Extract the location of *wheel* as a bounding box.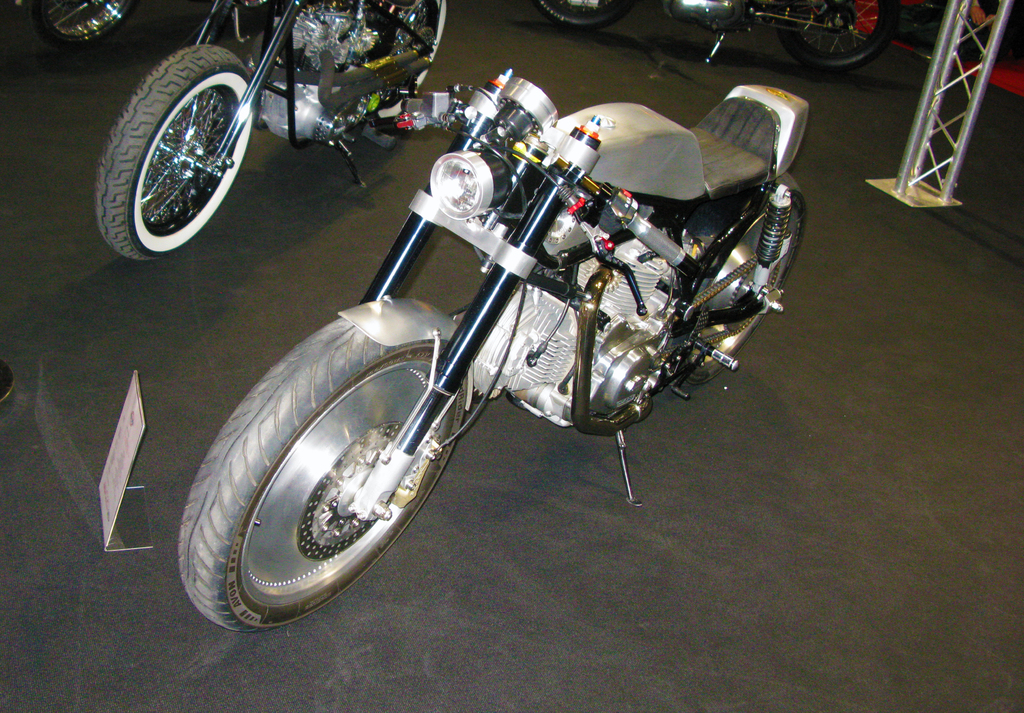
<box>180,320,468,639</box>.
